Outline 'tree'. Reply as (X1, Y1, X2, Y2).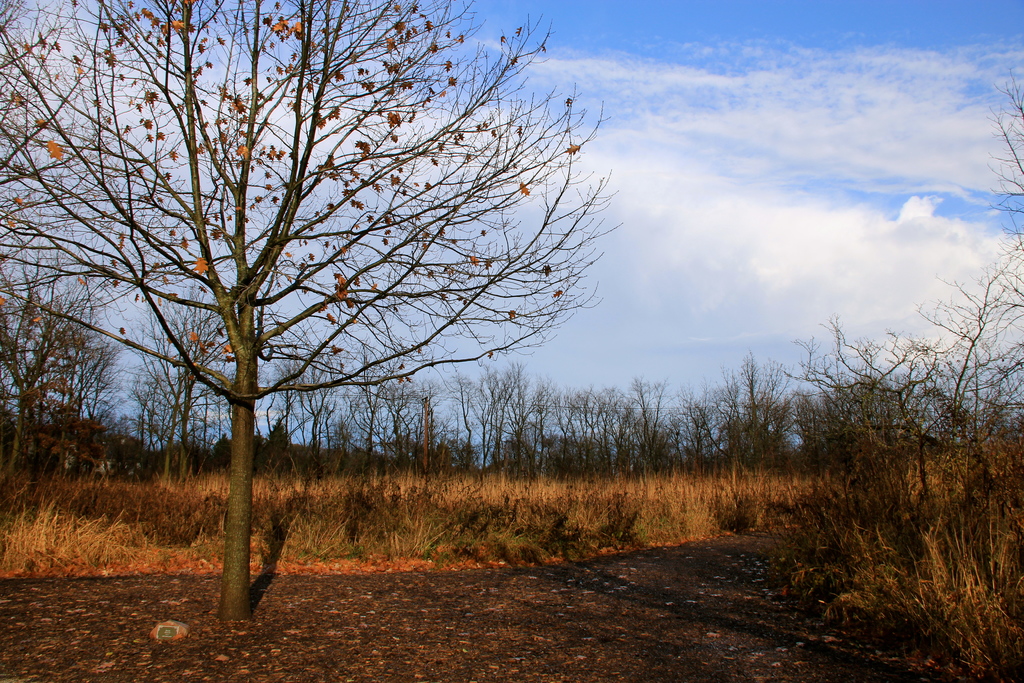
(35, 11, 640, 604).
